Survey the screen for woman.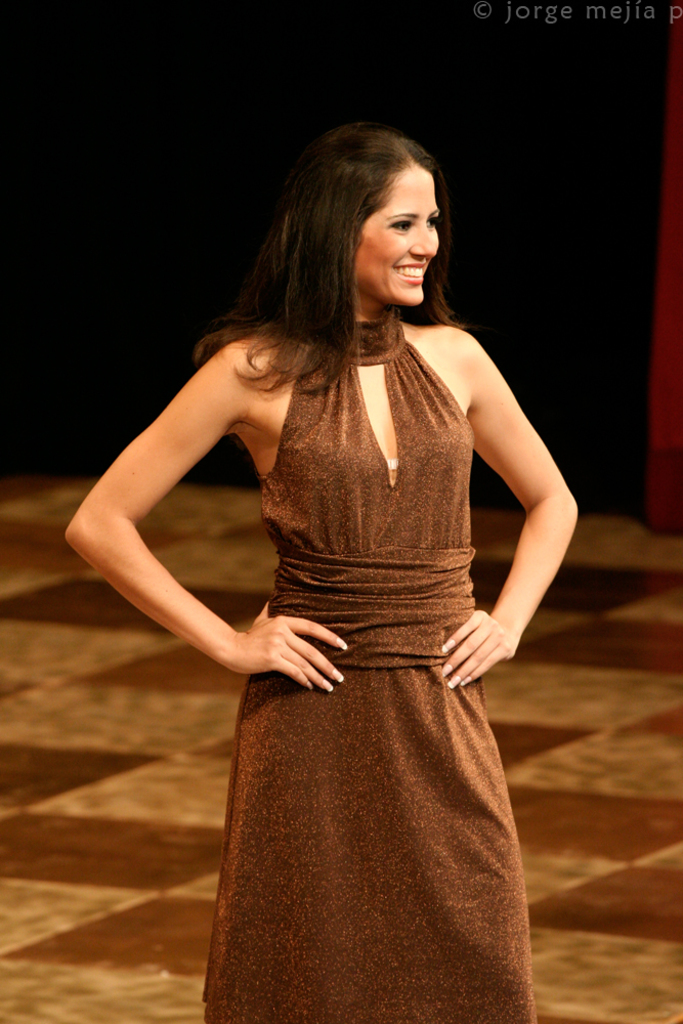
Survey found: BBox(114, 128, 579, 992).
